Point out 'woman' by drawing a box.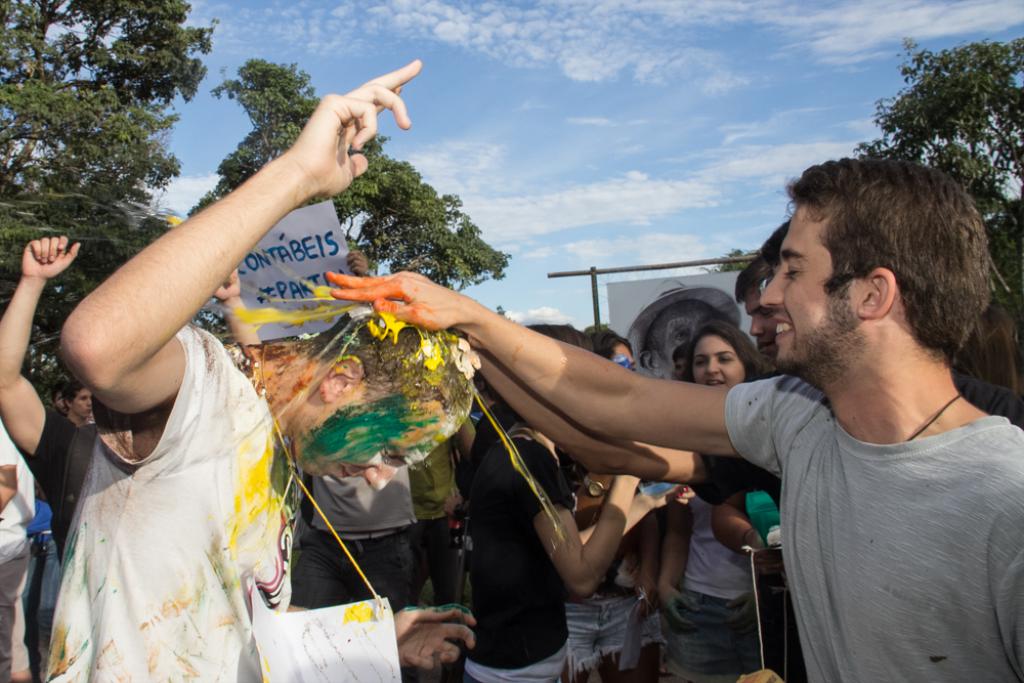
box=[675, 330, 764, 682].
